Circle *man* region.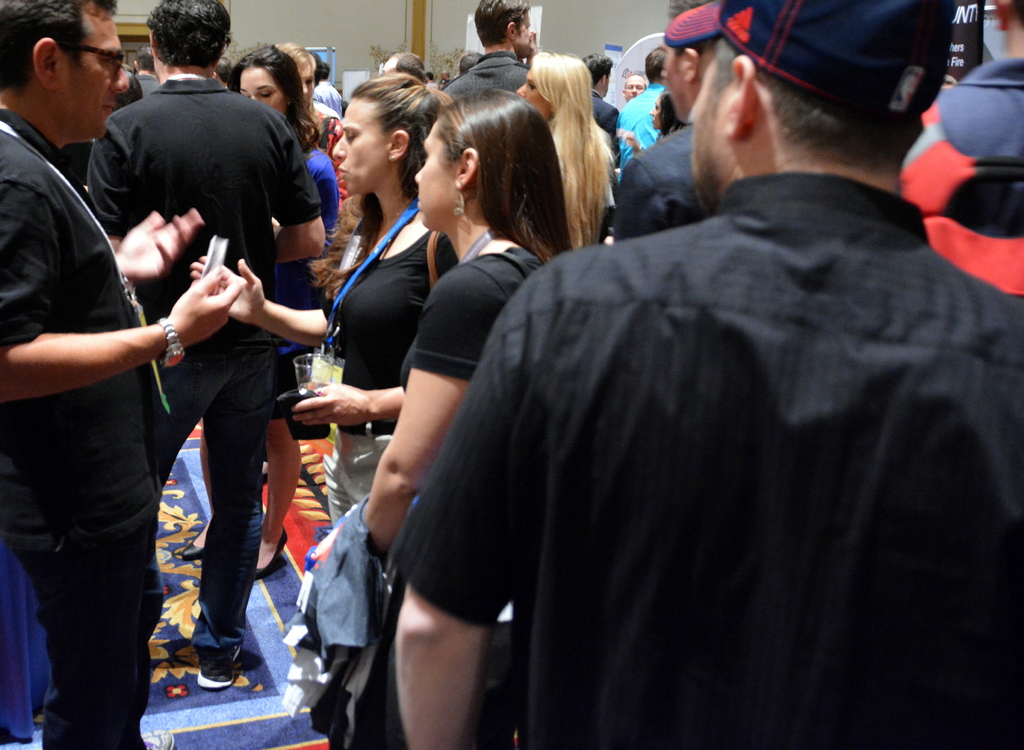
Region: 441, 4, 538, 100.
